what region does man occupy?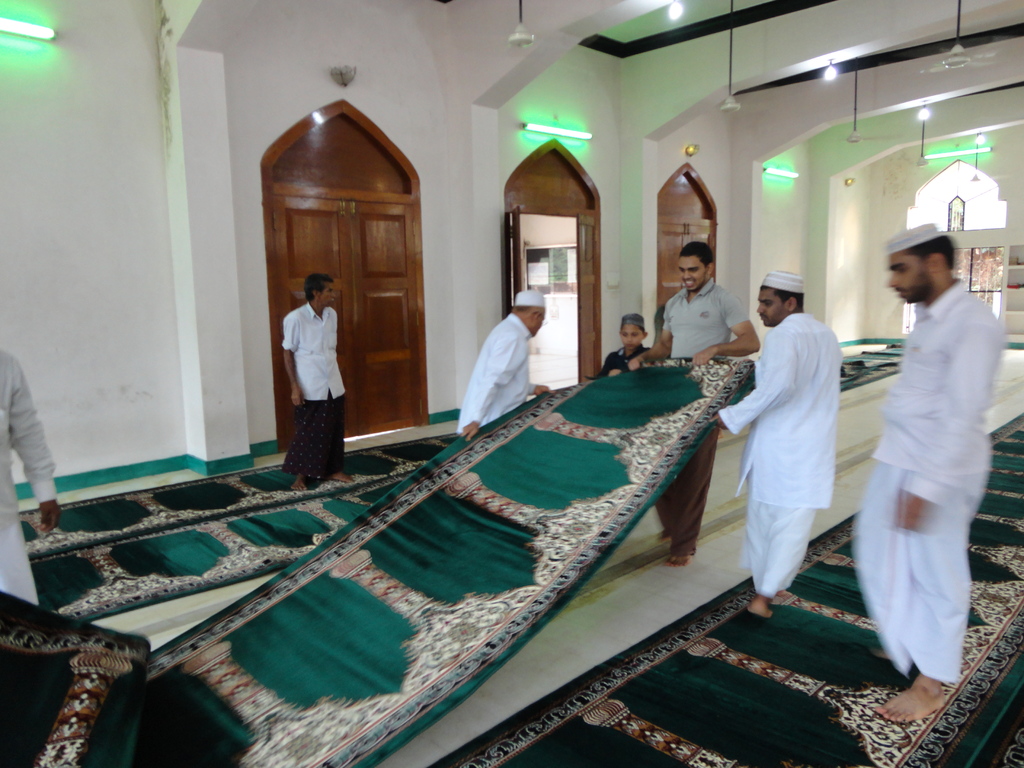
region(707, 273, 841, 619).
